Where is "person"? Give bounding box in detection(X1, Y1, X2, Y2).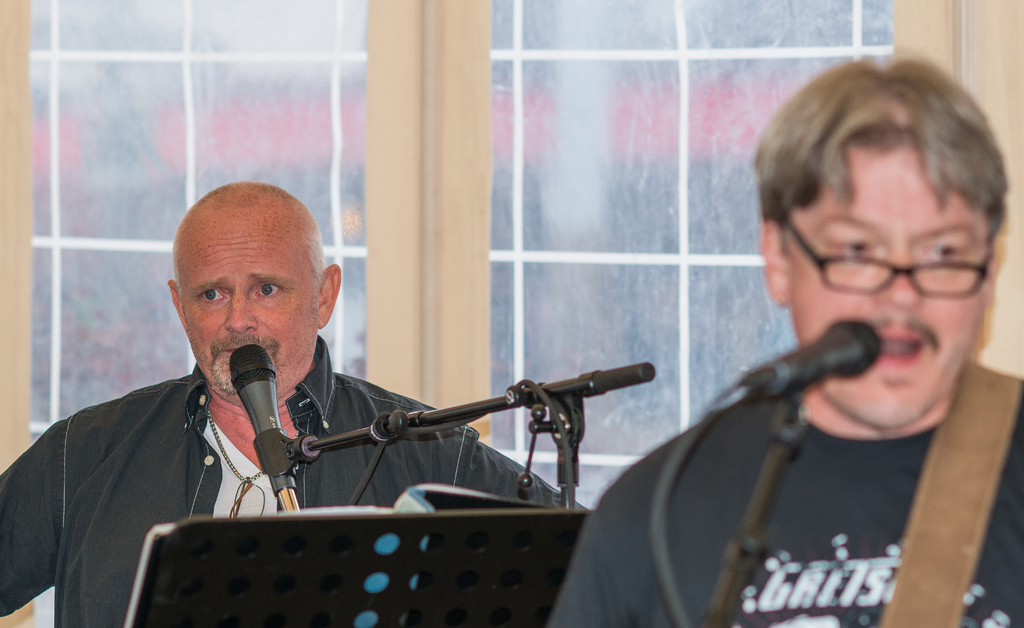
detection(588, 56, 1008, 627).
